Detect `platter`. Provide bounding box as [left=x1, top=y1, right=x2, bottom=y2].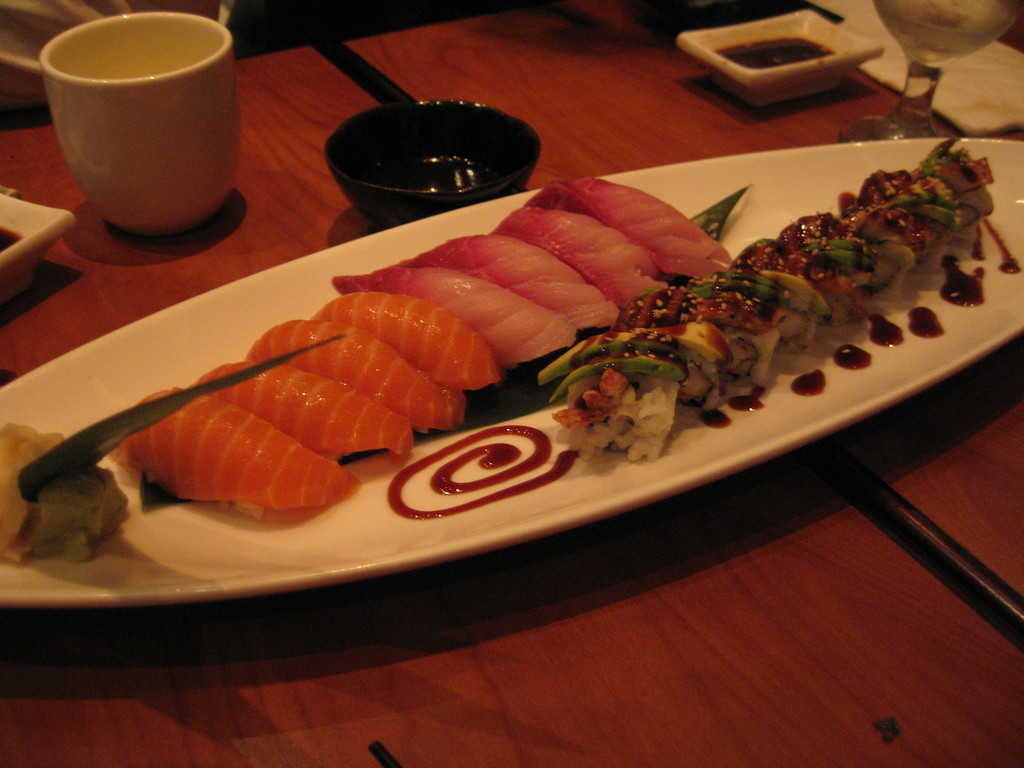
[left=0, top=138, right=1023, bottom=607].
